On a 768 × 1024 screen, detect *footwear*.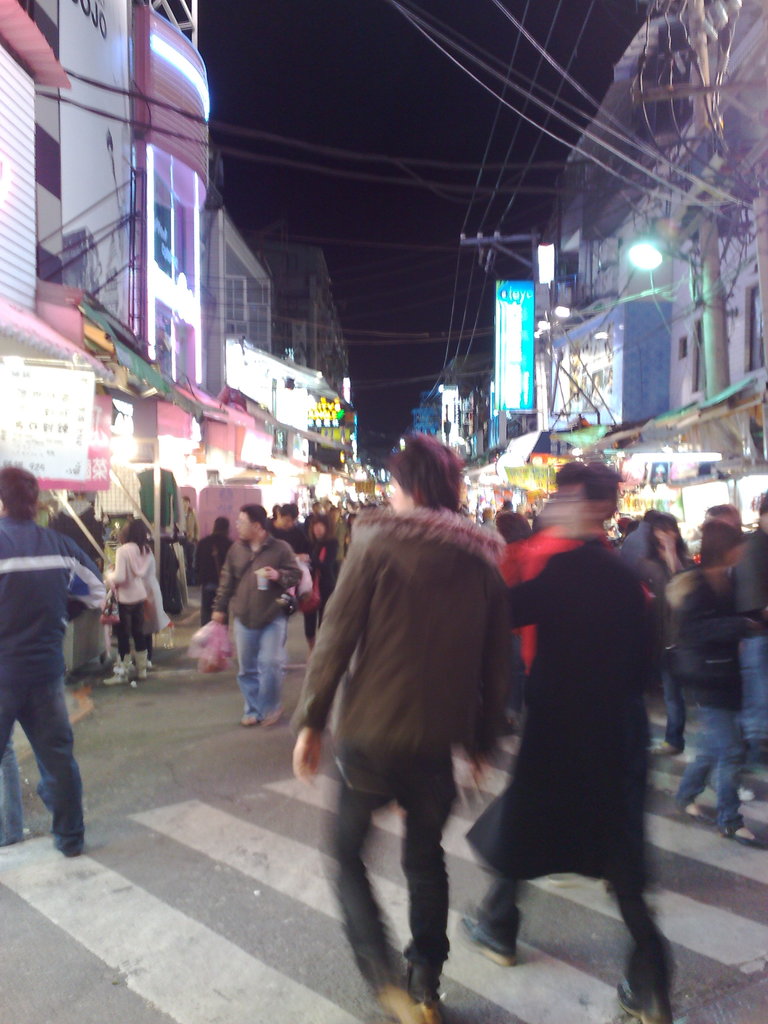
<box>48,842,88,861</box>.
